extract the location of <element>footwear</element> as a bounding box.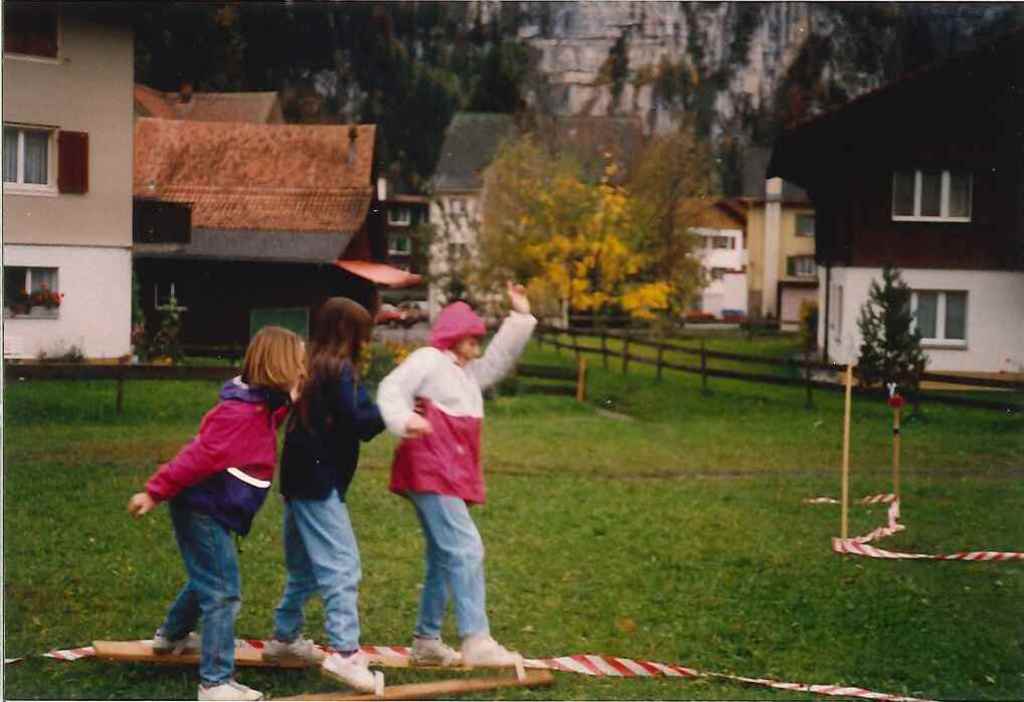
crop(156, 626, 207, 654).
